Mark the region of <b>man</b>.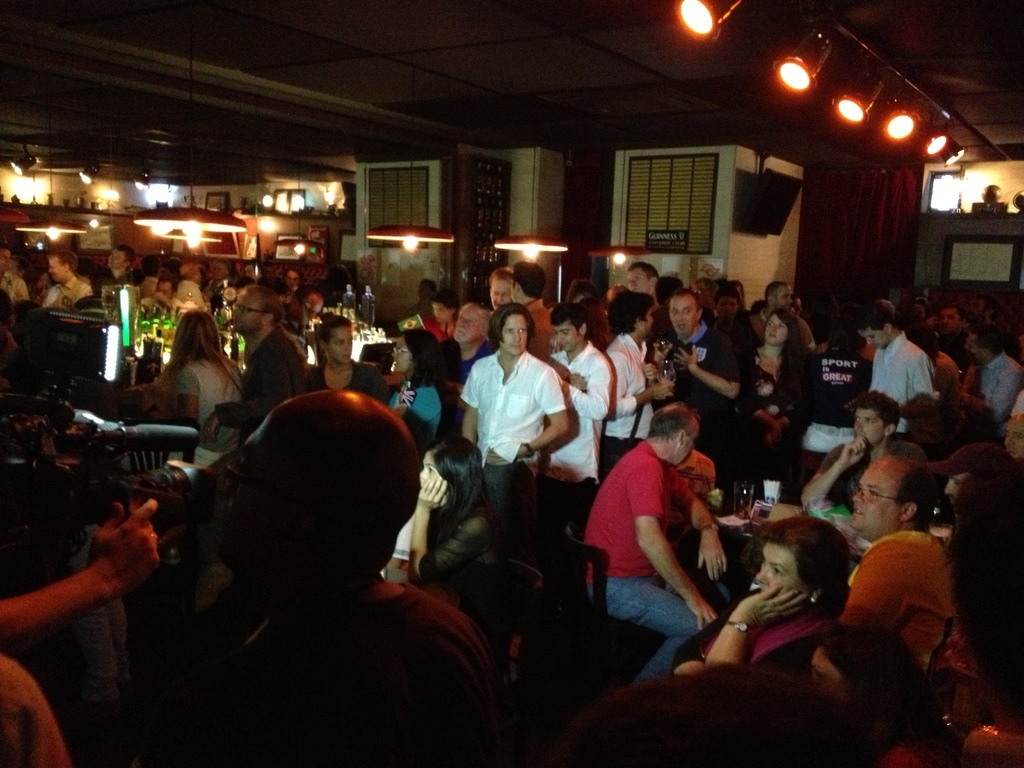
Region: 605,291,686,455.
